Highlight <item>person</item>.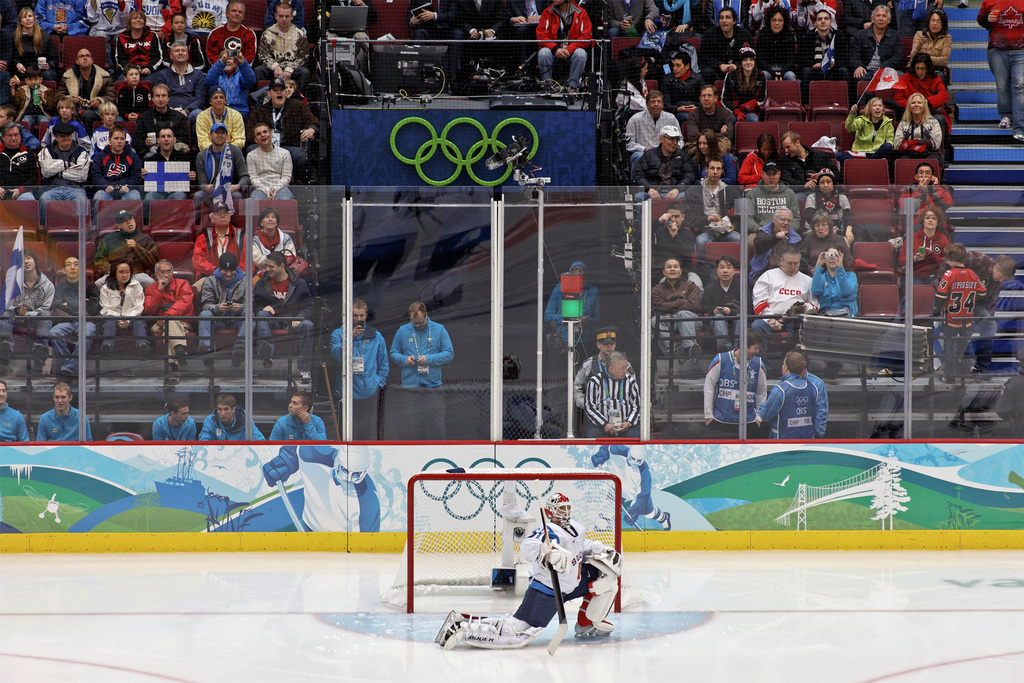
Highlighted region: 937,242,974,382.
